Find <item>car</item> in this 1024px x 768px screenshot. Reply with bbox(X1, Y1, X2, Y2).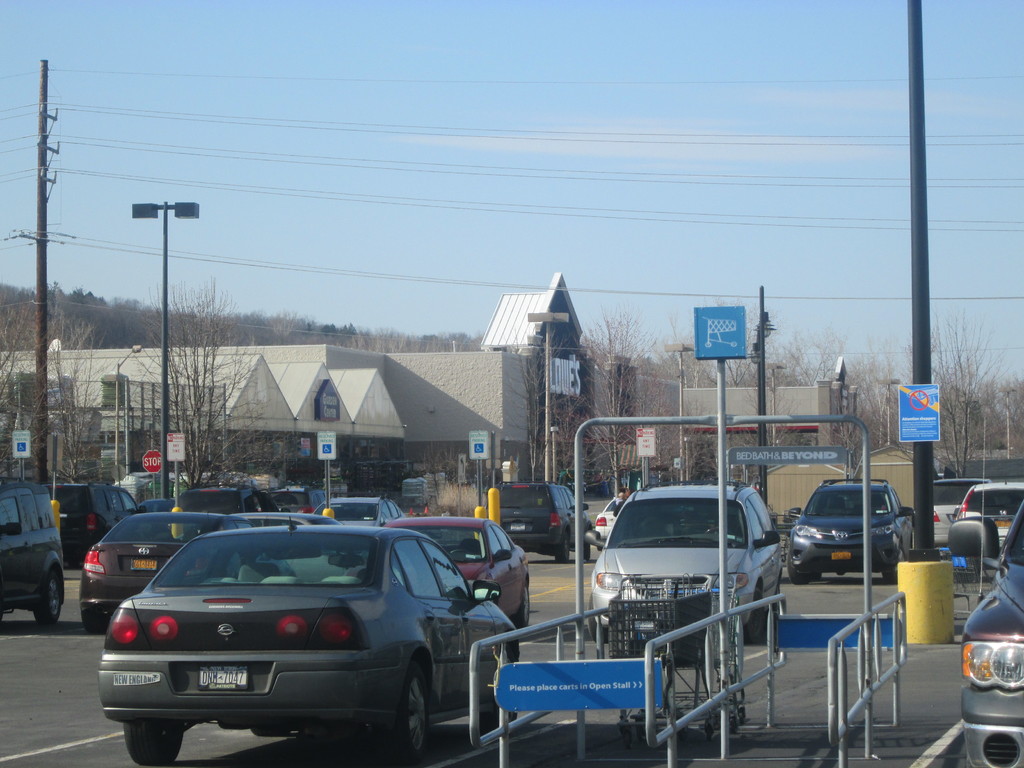
bbox(790, 474, 913, 588).
